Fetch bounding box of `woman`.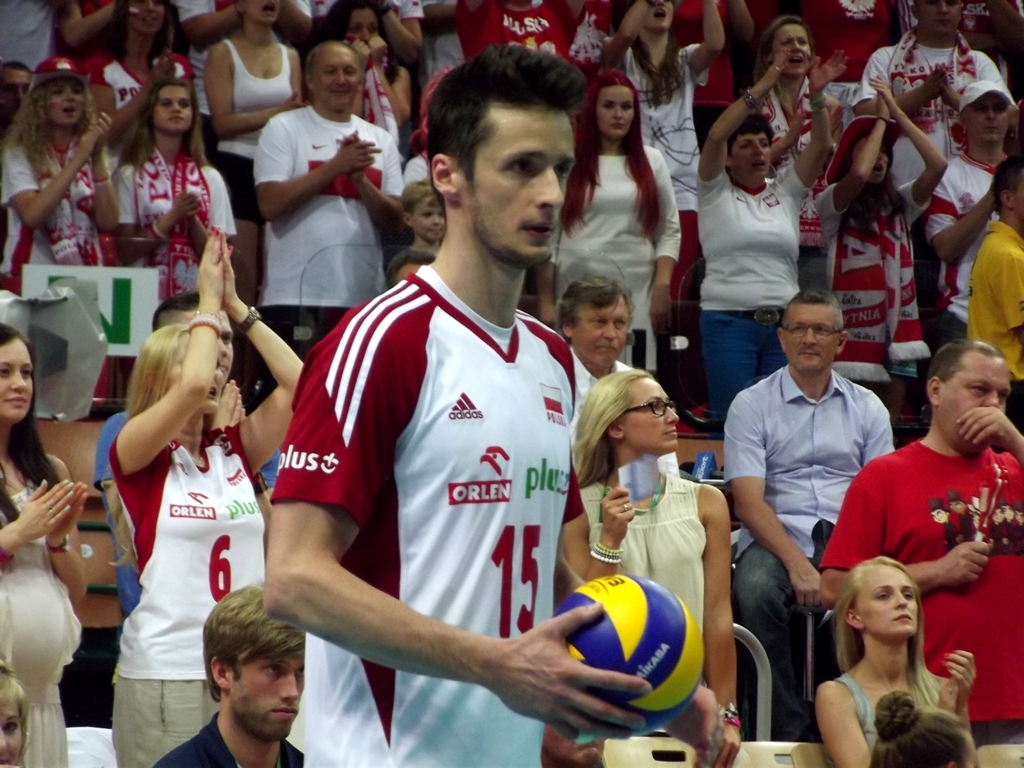
Bbox: x1=0, y1=324, x2=85, y2=767.
